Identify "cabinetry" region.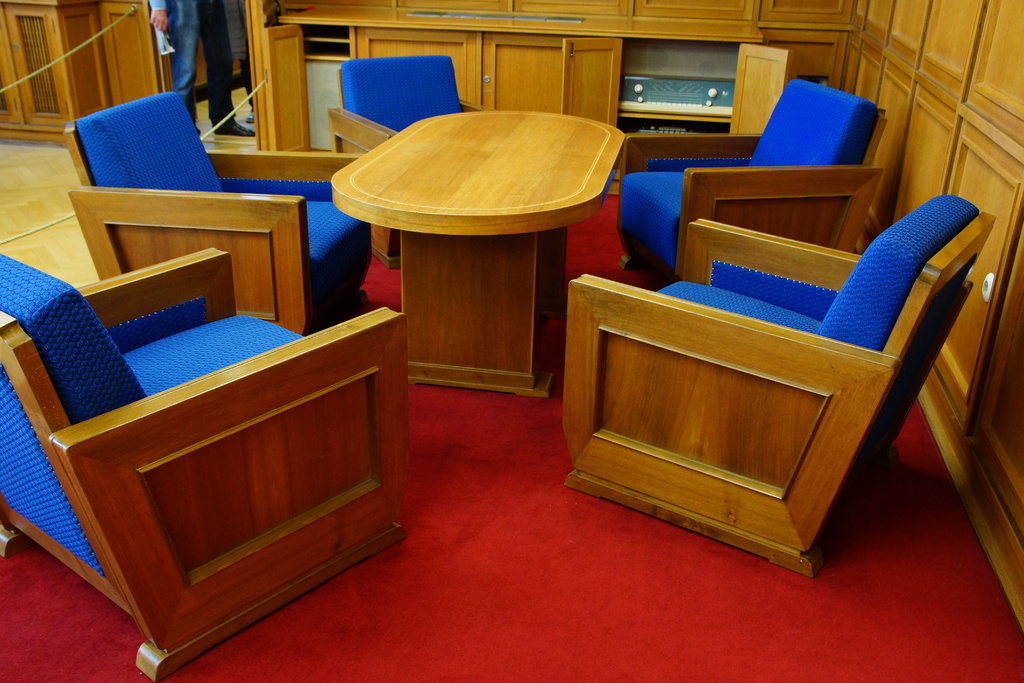
Region: locate(560, 45, 795, 177).
